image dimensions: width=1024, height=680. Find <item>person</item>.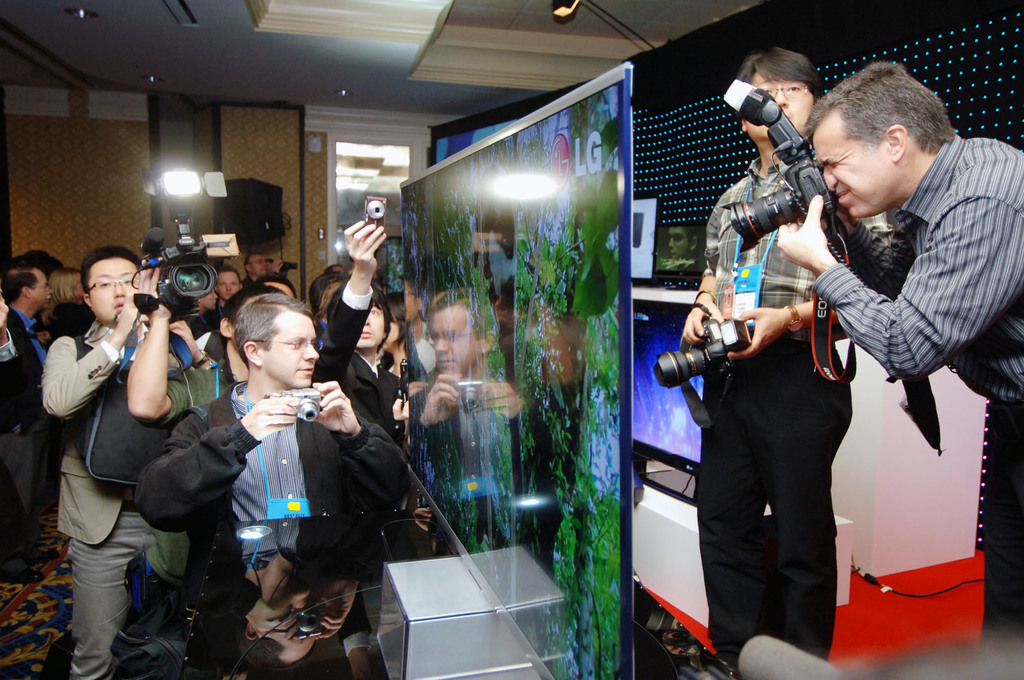
region(678, 40, 879, 665).
